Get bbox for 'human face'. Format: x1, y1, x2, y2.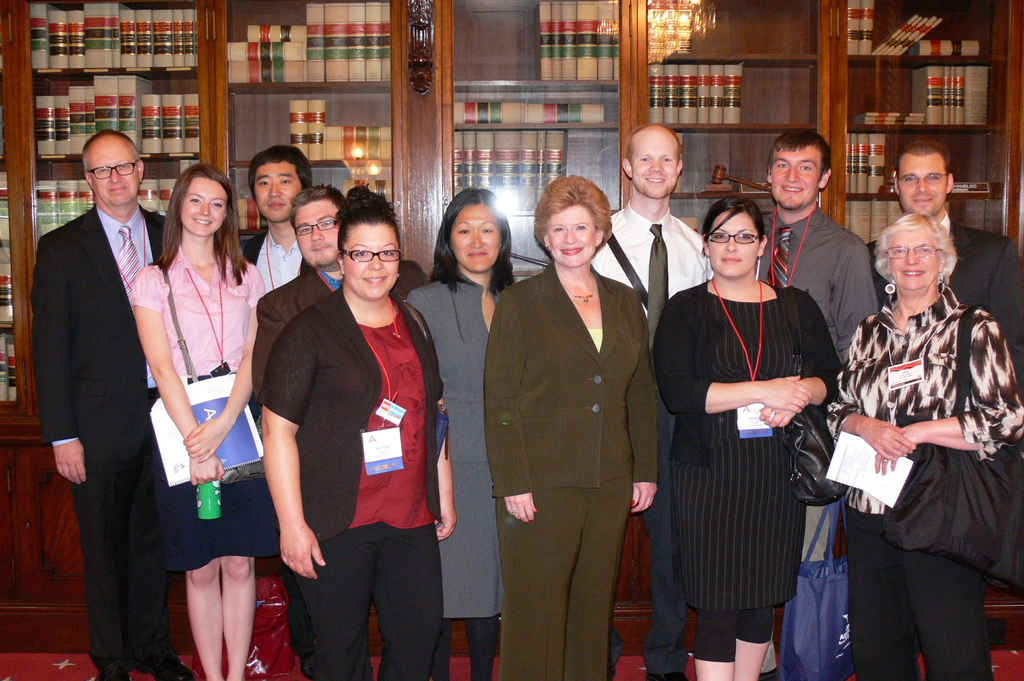
633, 136, 677, 198.
